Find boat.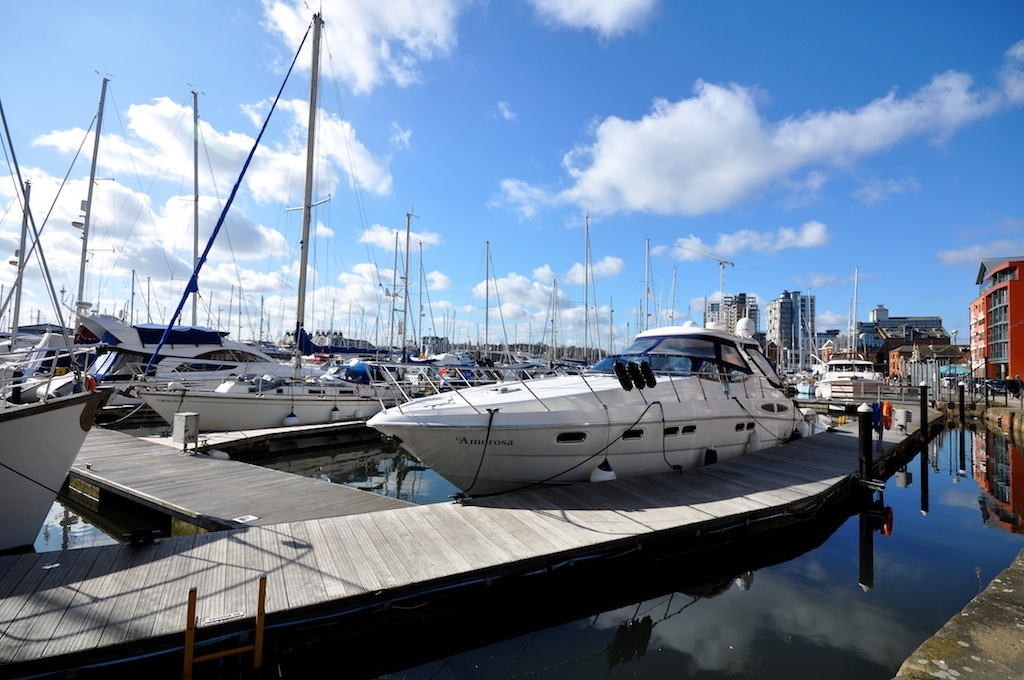
locate(131, 4, 440, 445).
